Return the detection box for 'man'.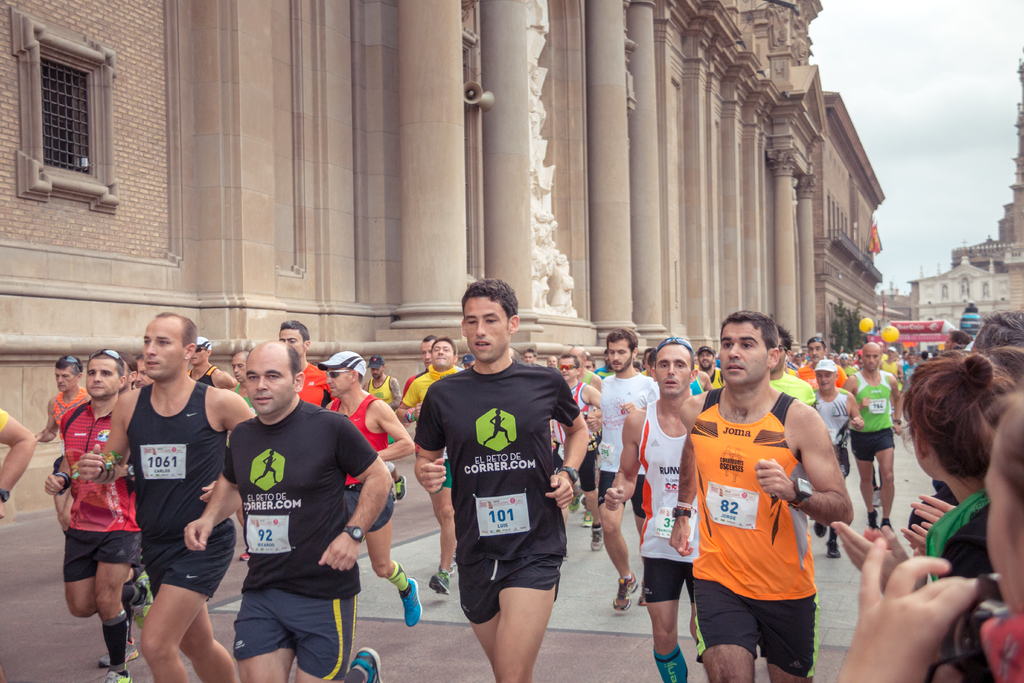
Rect(70, 307, 254, 682).
